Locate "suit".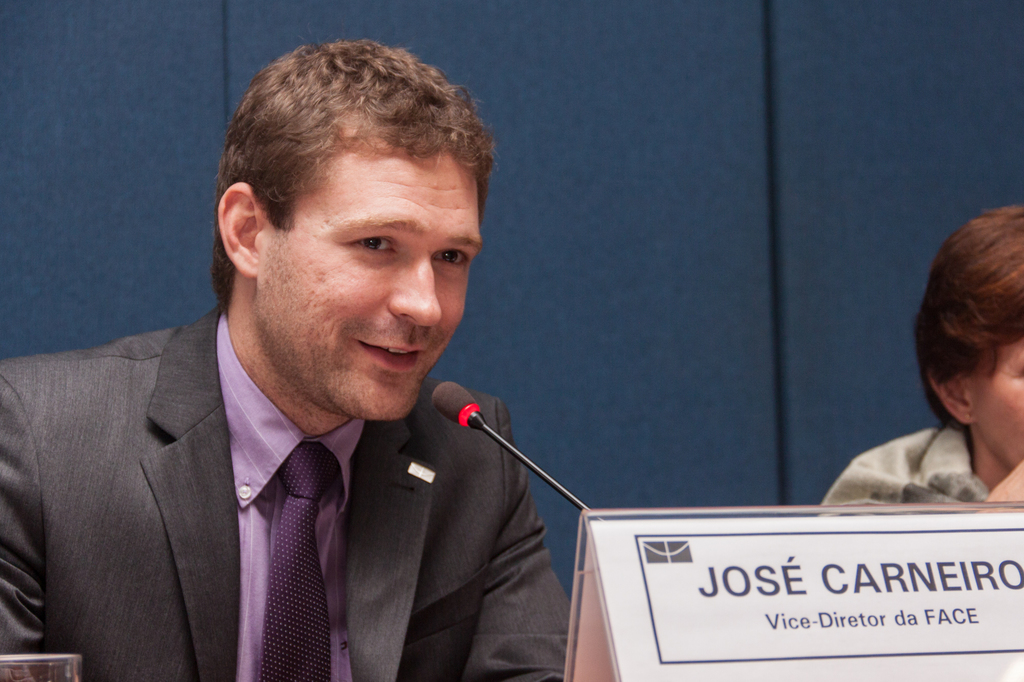
Bounding box: x1=4 y1=267 x2=578 y2=672.
